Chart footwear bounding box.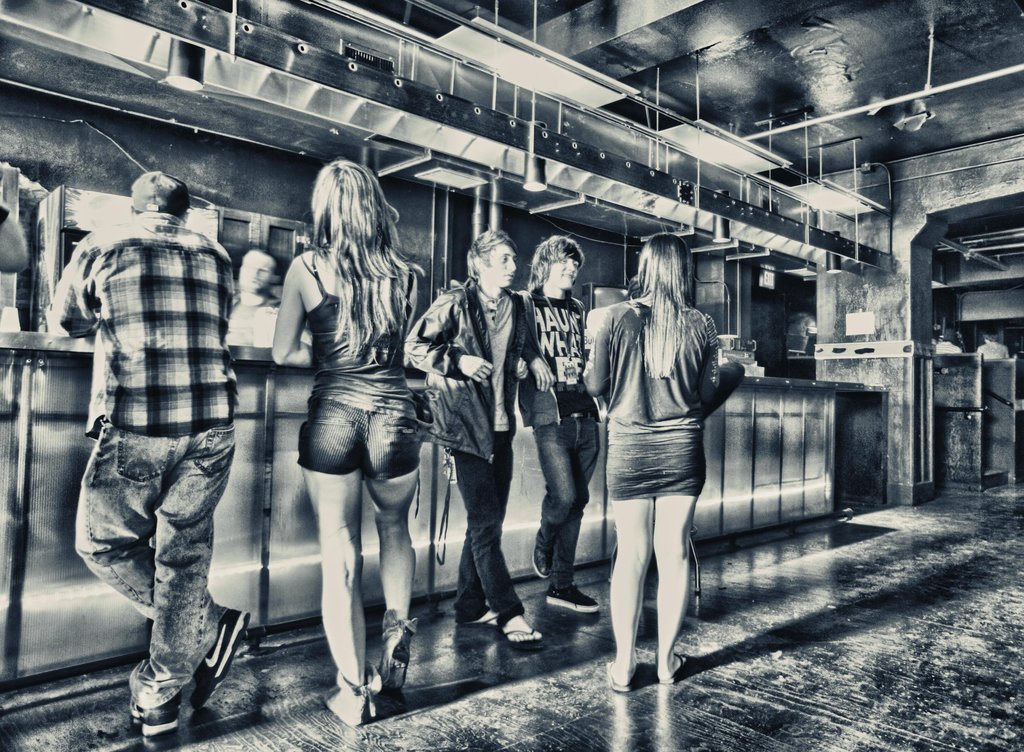
Charted: (460, 608, 495, 627).
